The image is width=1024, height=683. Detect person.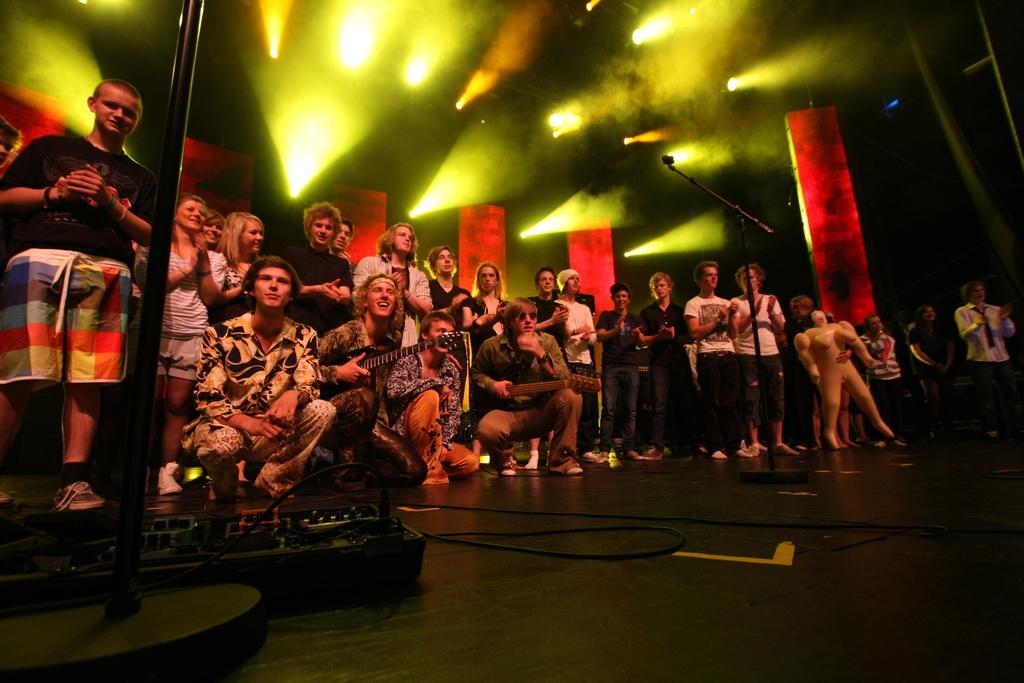
Detection: 458, 260, 511, 355.
